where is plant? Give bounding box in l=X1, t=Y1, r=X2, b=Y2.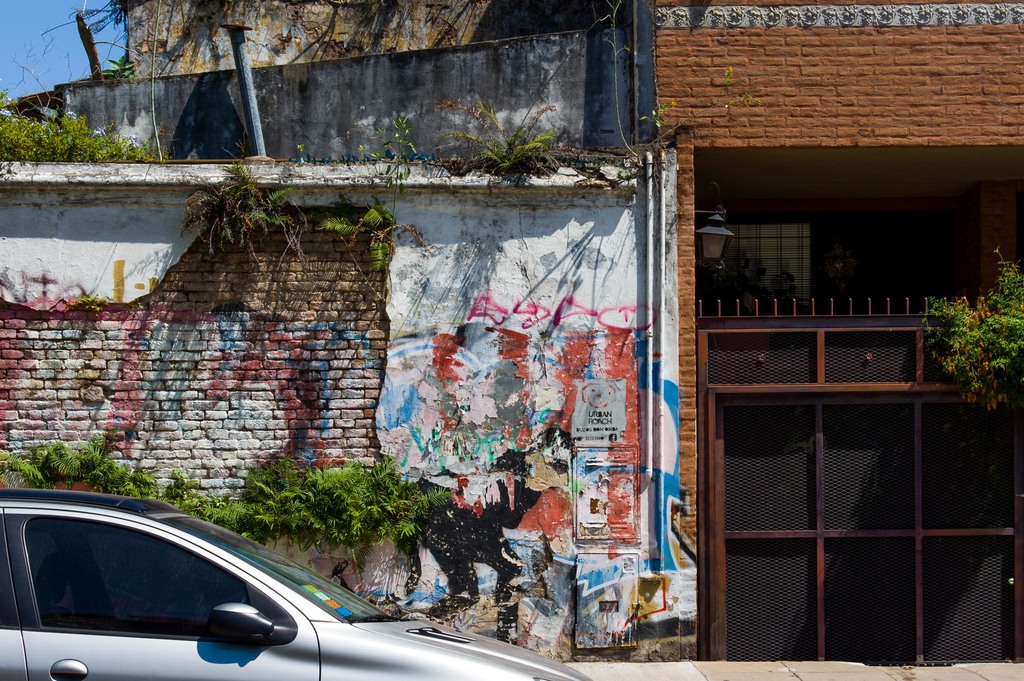
l=181, t=154, r=296, b=255.
